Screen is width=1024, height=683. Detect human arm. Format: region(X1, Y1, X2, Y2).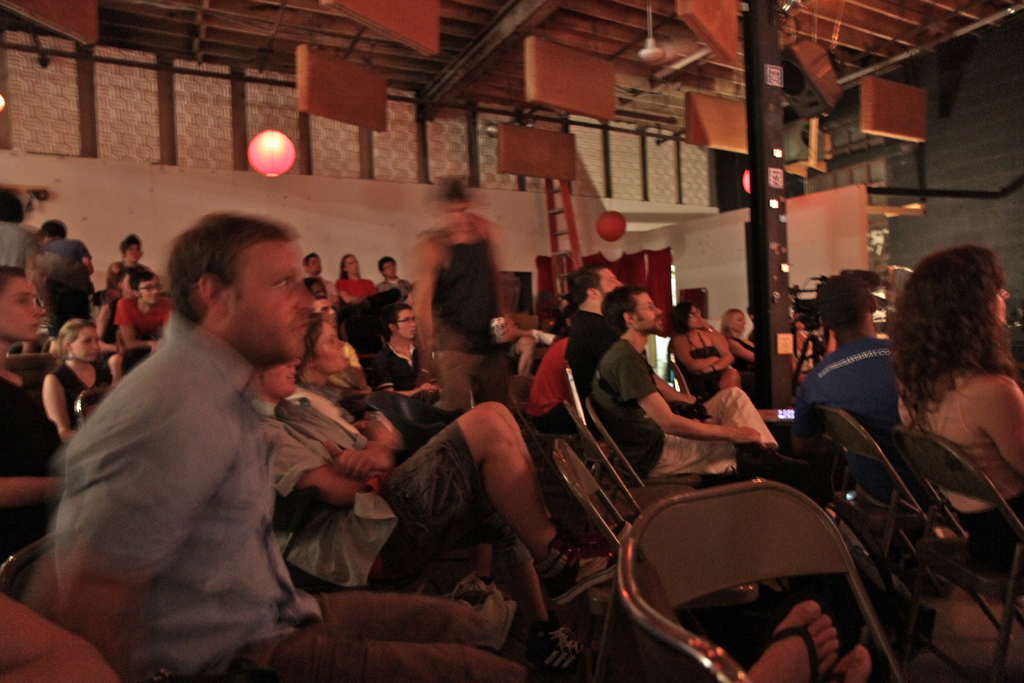
region(321, 436, 396, 479).
